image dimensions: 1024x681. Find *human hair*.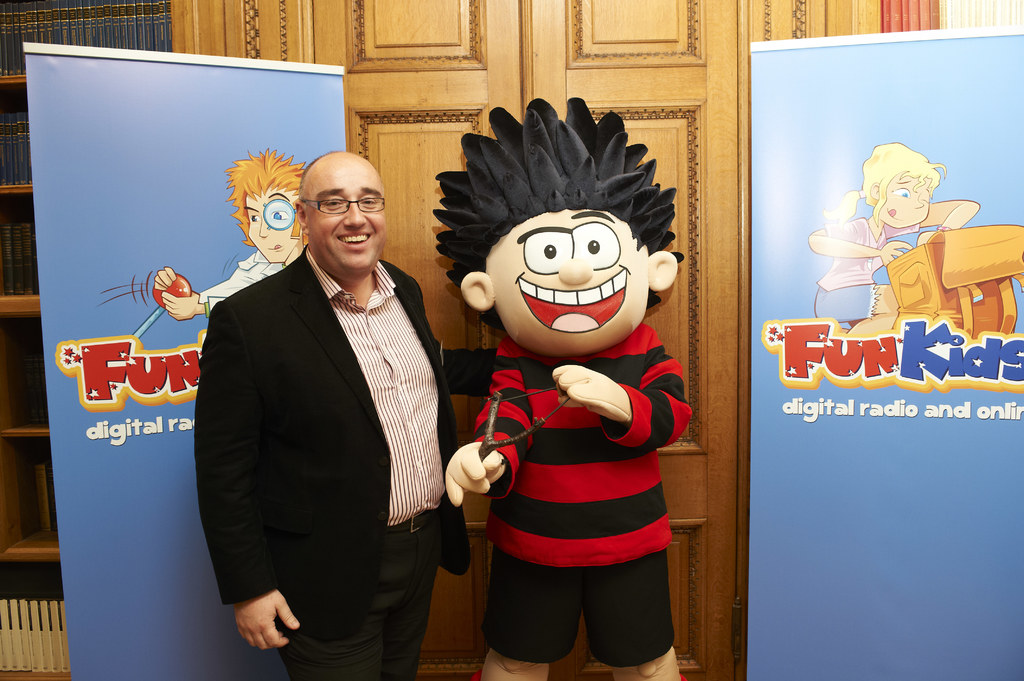
left=864, top=145, right=943, bottom=225.
